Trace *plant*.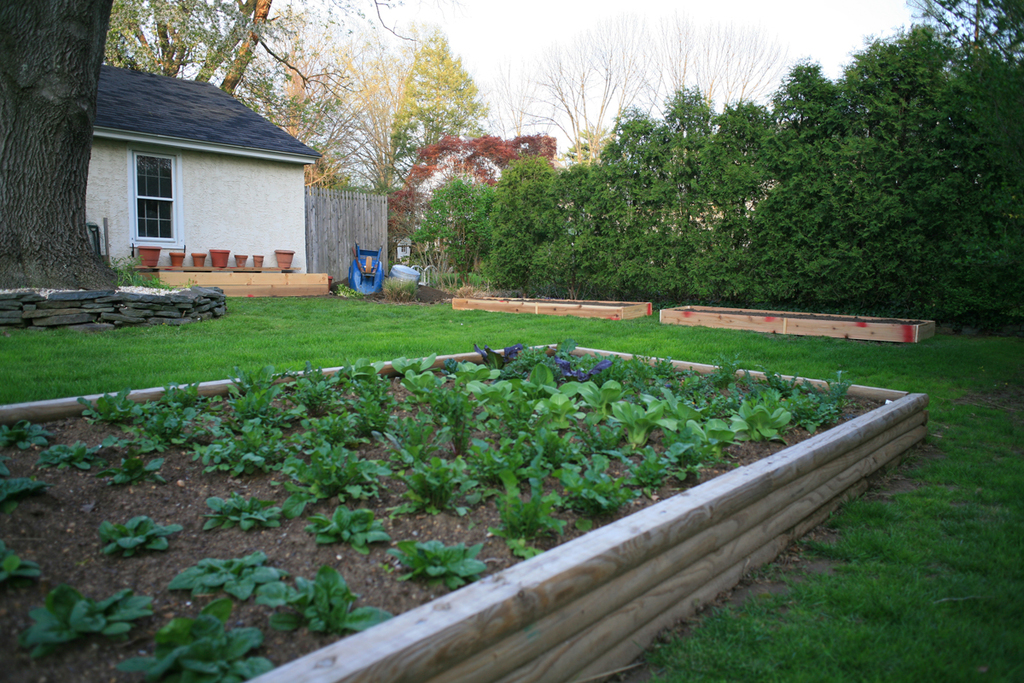
Traced to region(169, 549, 276, 603).
